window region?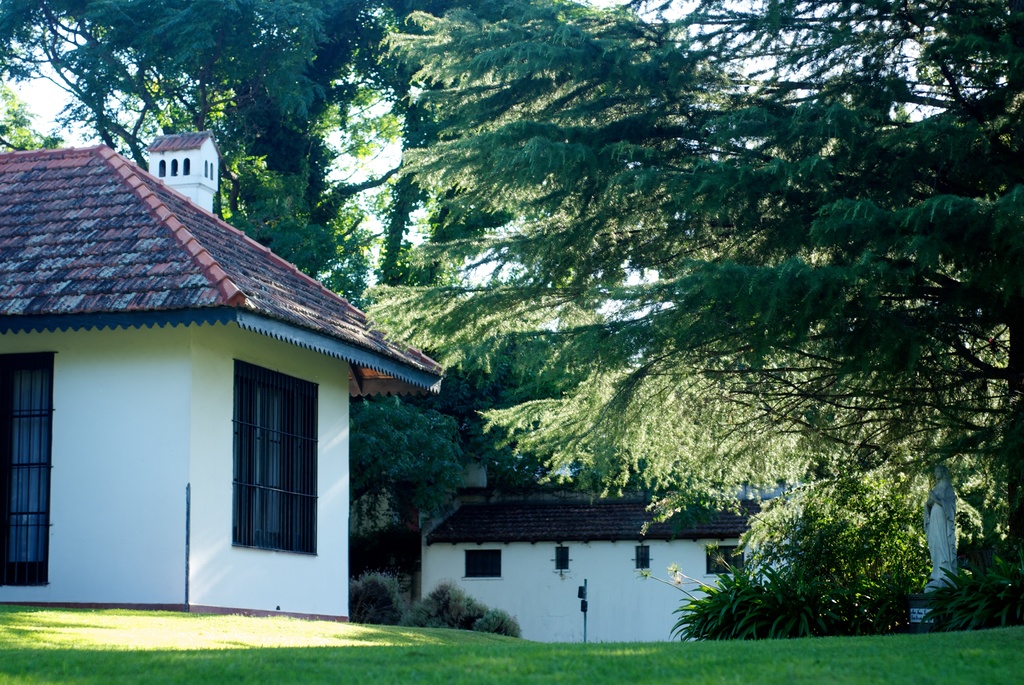
x1=548 y1=549 x2=570 y2=576
